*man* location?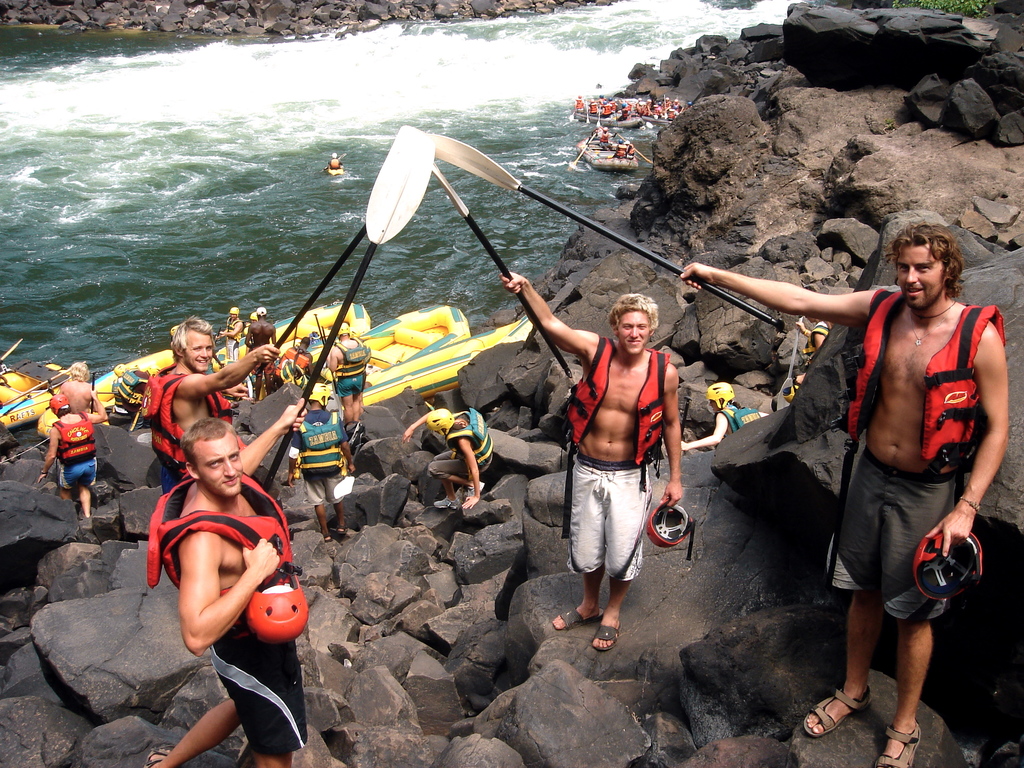
box(58, 364, 95, 415)
